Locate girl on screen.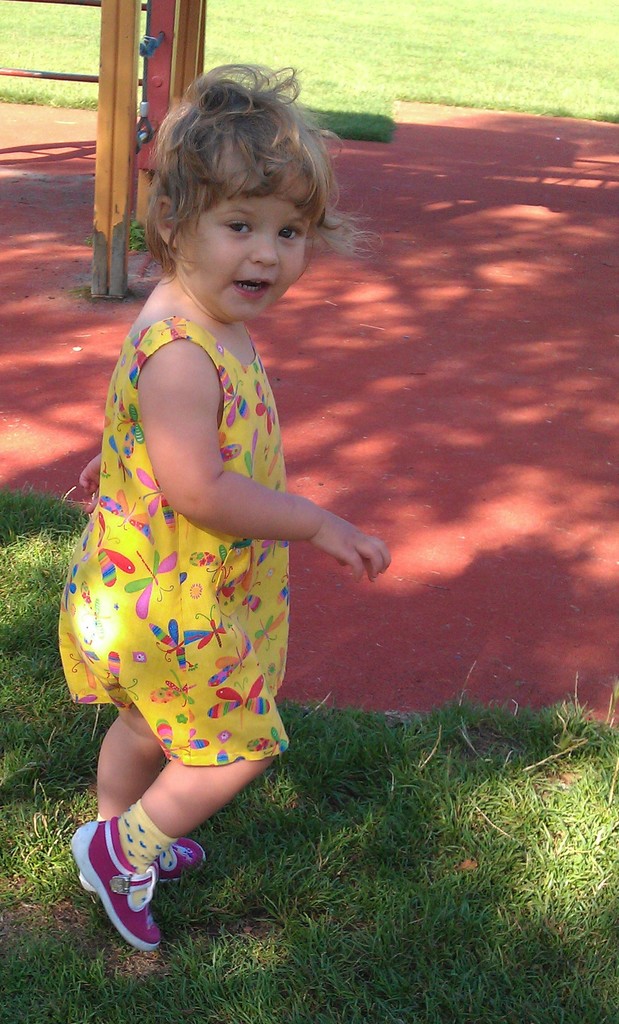
On screen at region(74, 59, 392, 948).
